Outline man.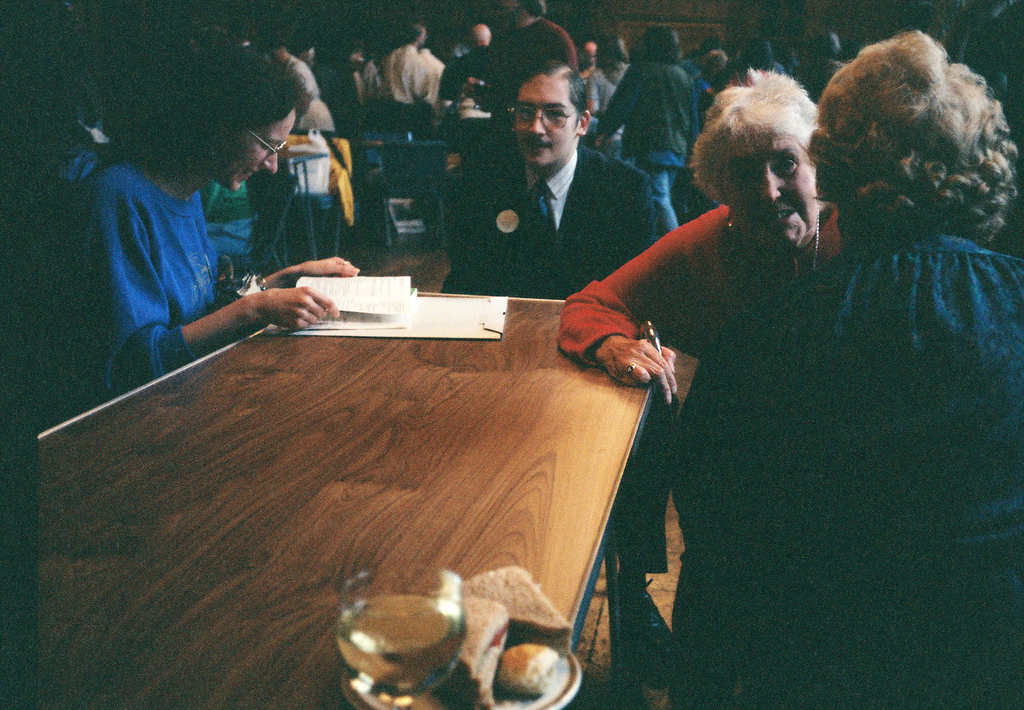
Outline: bbox(295, 34, 309, 63).
